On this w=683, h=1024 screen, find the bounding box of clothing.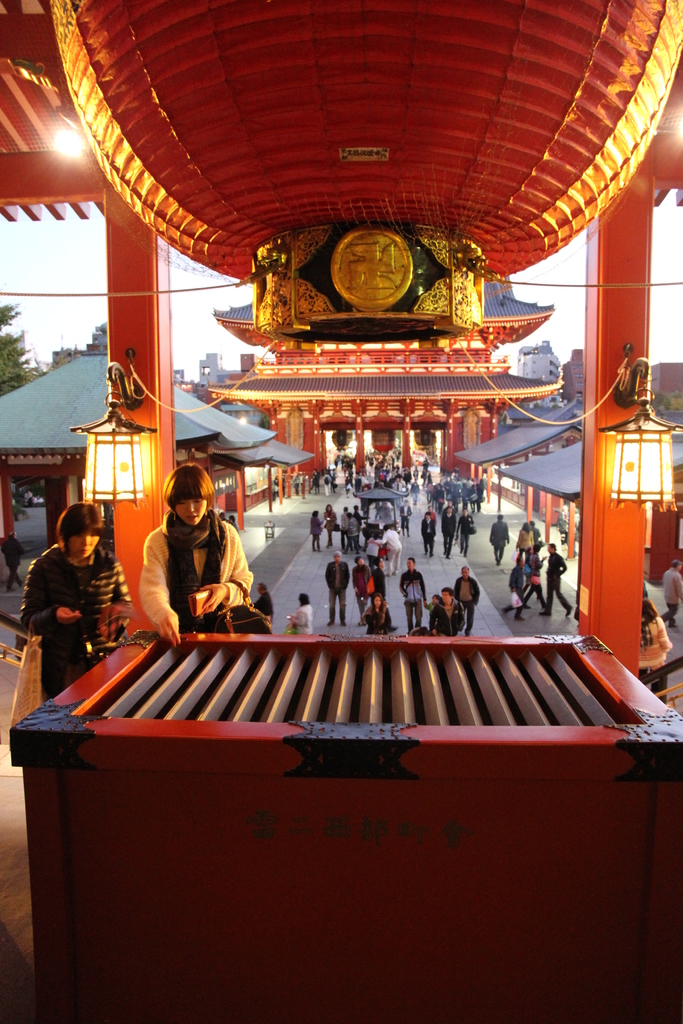
Bounding box: region(327, 596, 350, 622).
